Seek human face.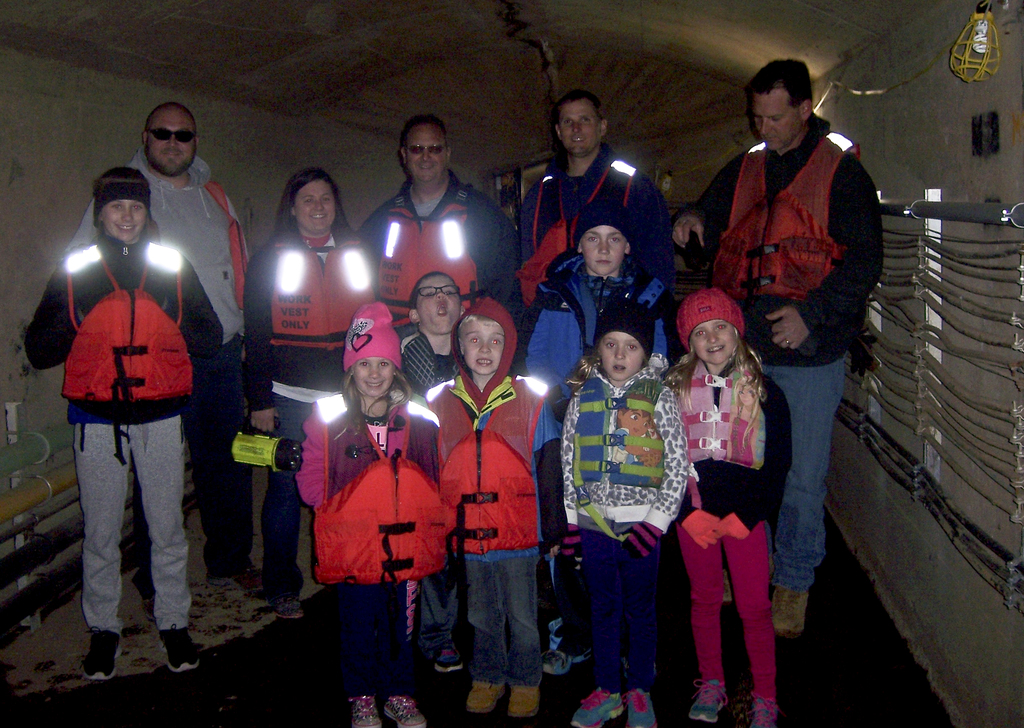
x1=417 y1=274 x2=462 y2=334.
